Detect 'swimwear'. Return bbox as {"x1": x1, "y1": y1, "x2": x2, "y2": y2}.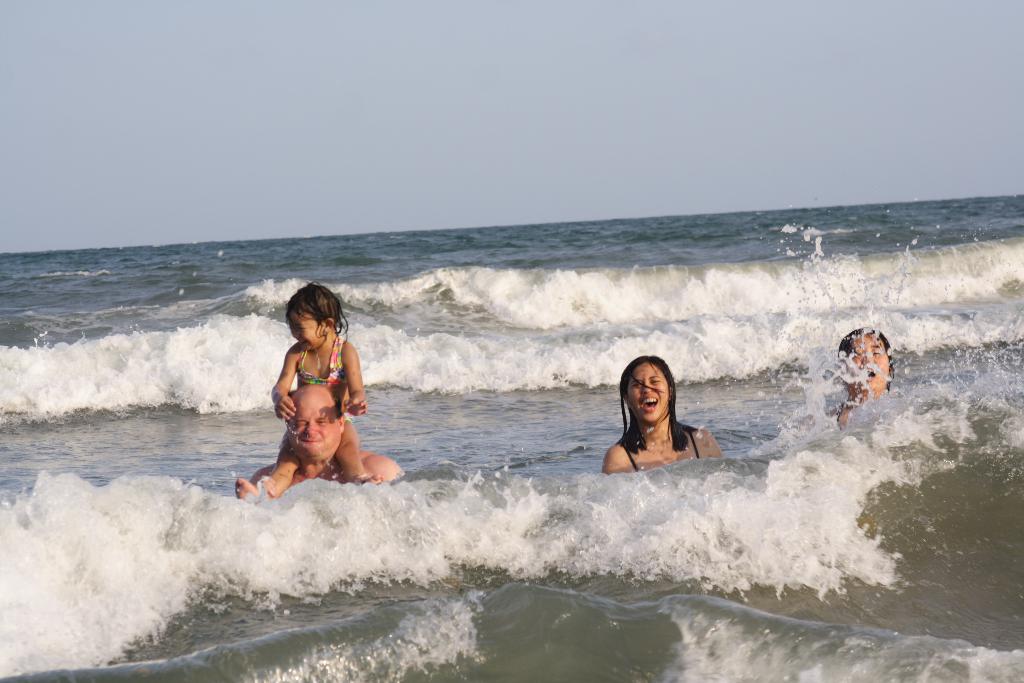
{"x1": 283, "y1": 333, "x2": 348, "y2": 390}.
